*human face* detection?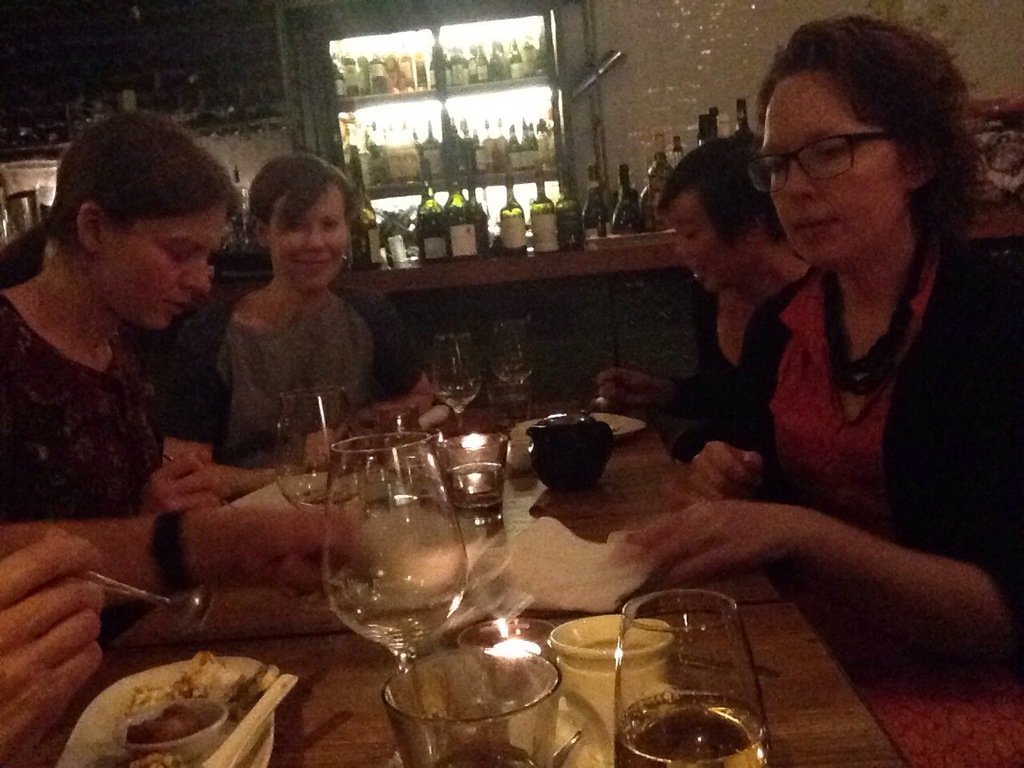
[754, 78, 907, 266]
